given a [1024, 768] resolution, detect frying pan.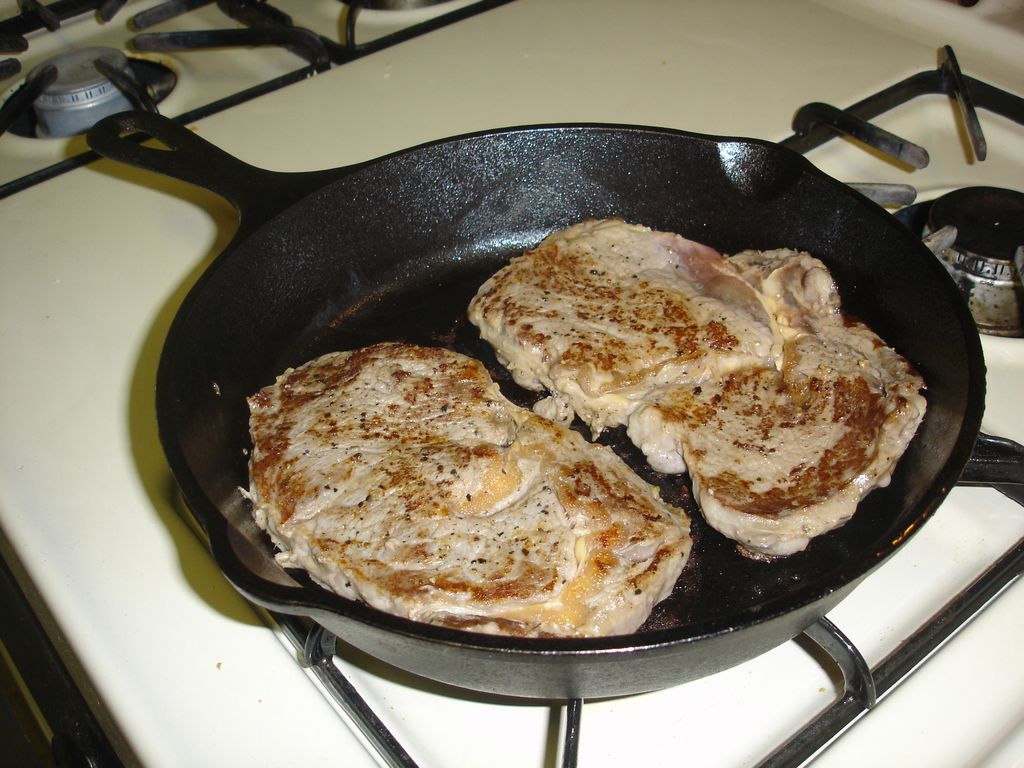
{"left": 81, "top": 104, "right": 988, "bottom": 705}.
